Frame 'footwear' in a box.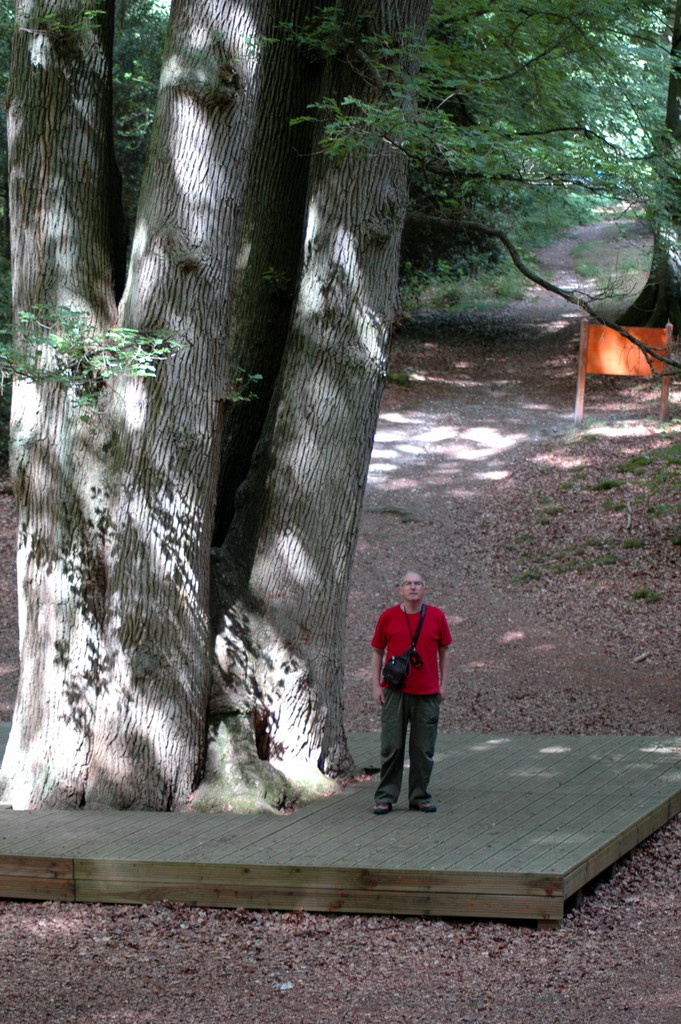
BBox(409, 797, 436, 810).
